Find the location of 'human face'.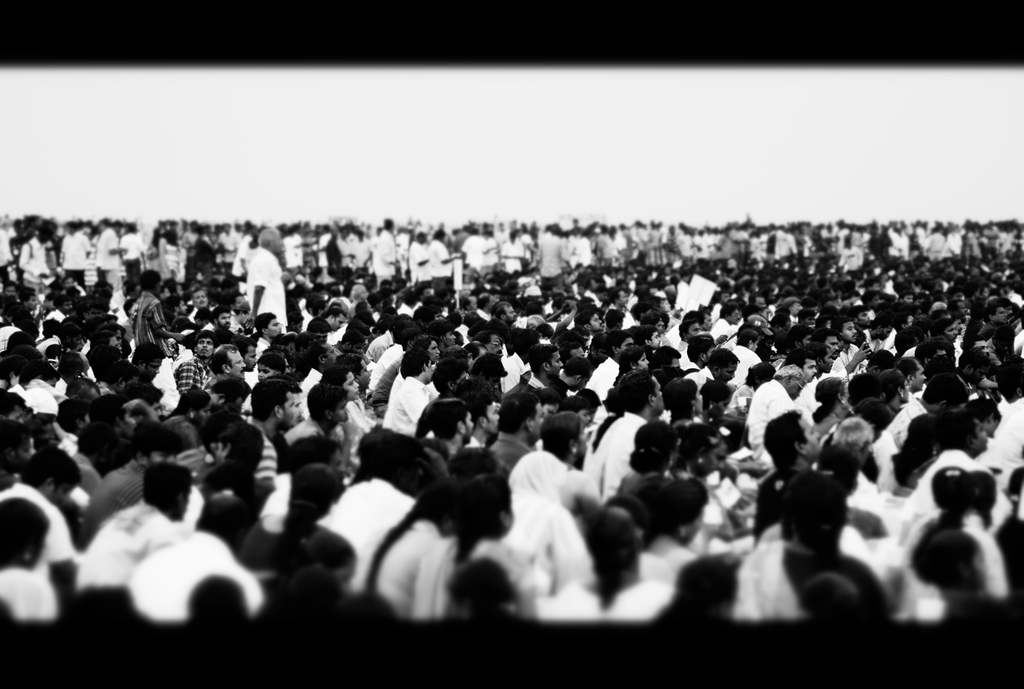
Location: BBox(465, 411, 476, 444).
